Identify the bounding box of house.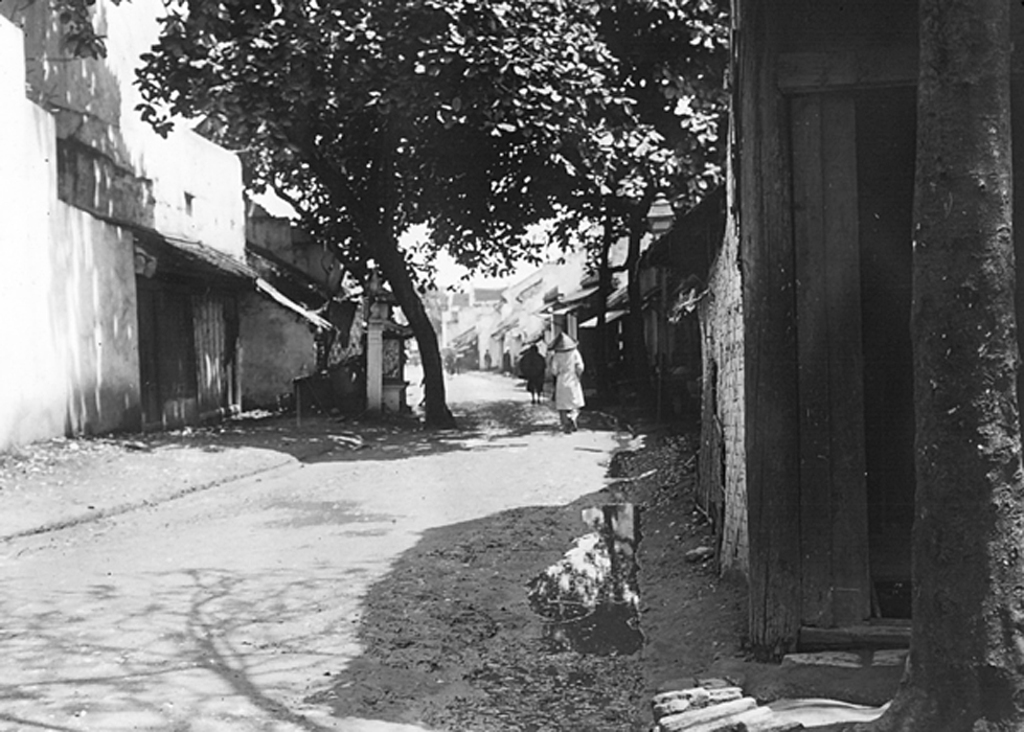
left=0, top=0, right=425, bottom=479.
